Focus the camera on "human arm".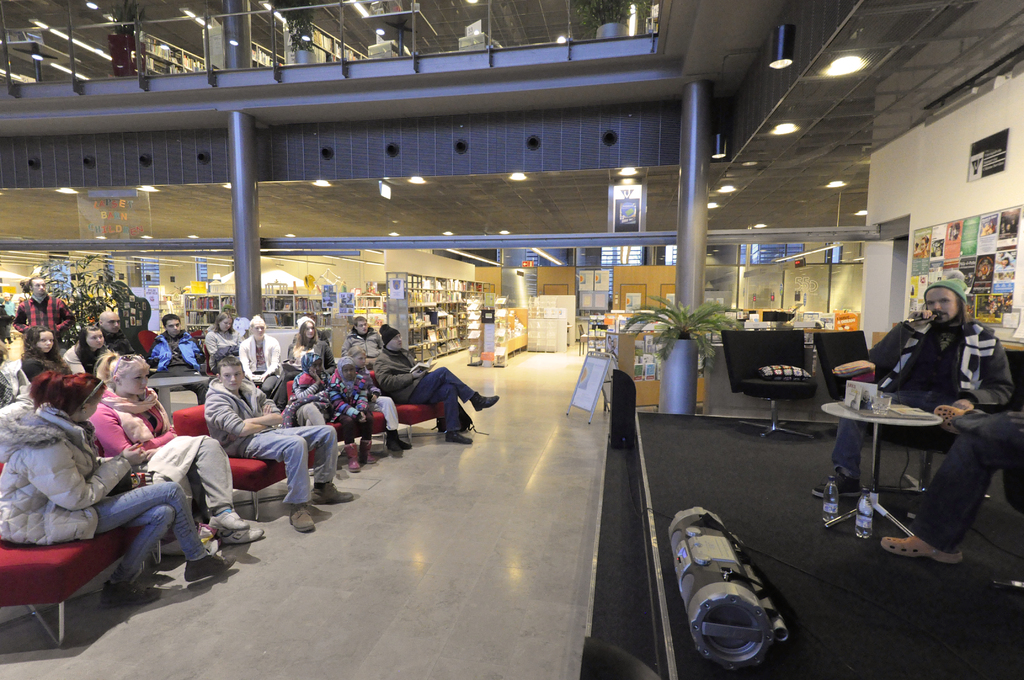
Focus region: 323 344 333 368.
